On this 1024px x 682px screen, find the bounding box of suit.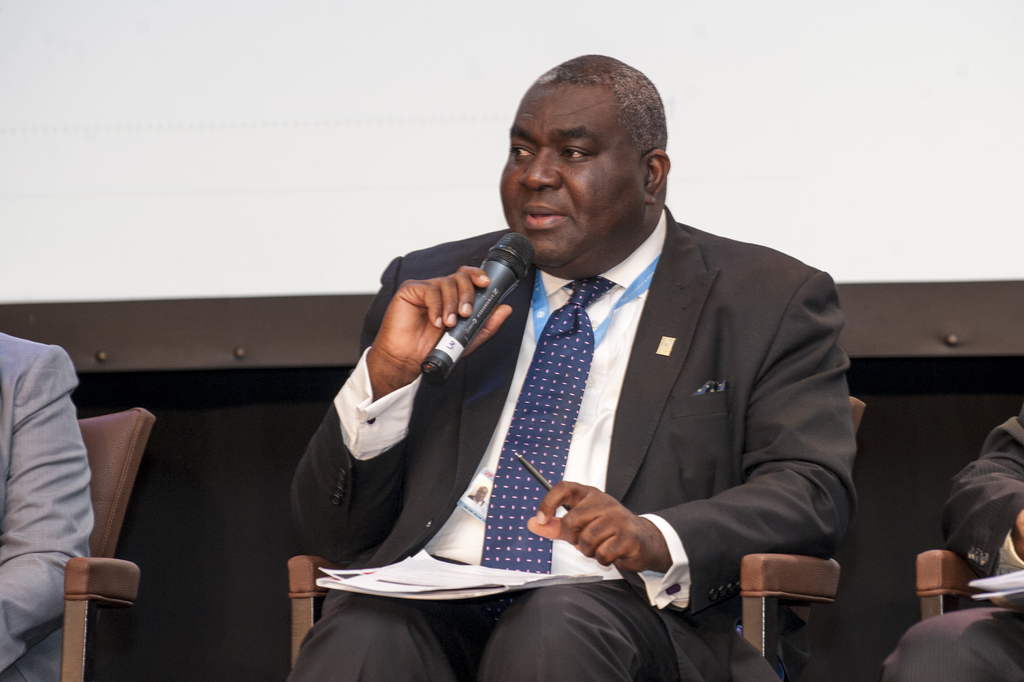
Bounding box: l=0, t=331, r=97, b=681.
